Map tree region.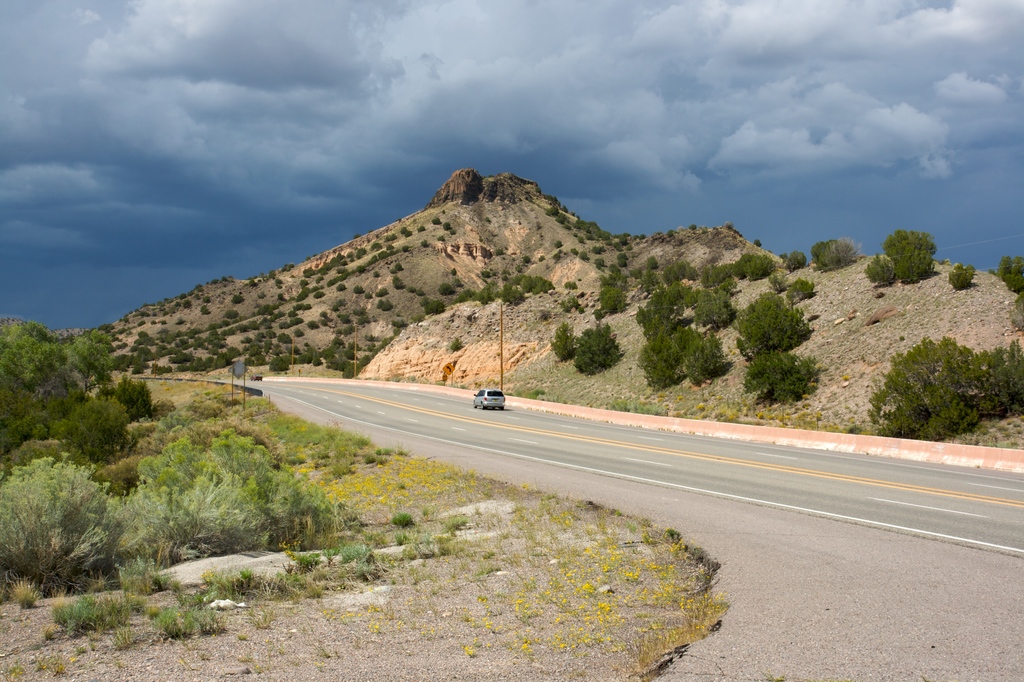
Mapped to BBox(735, 290, 817, 364).
